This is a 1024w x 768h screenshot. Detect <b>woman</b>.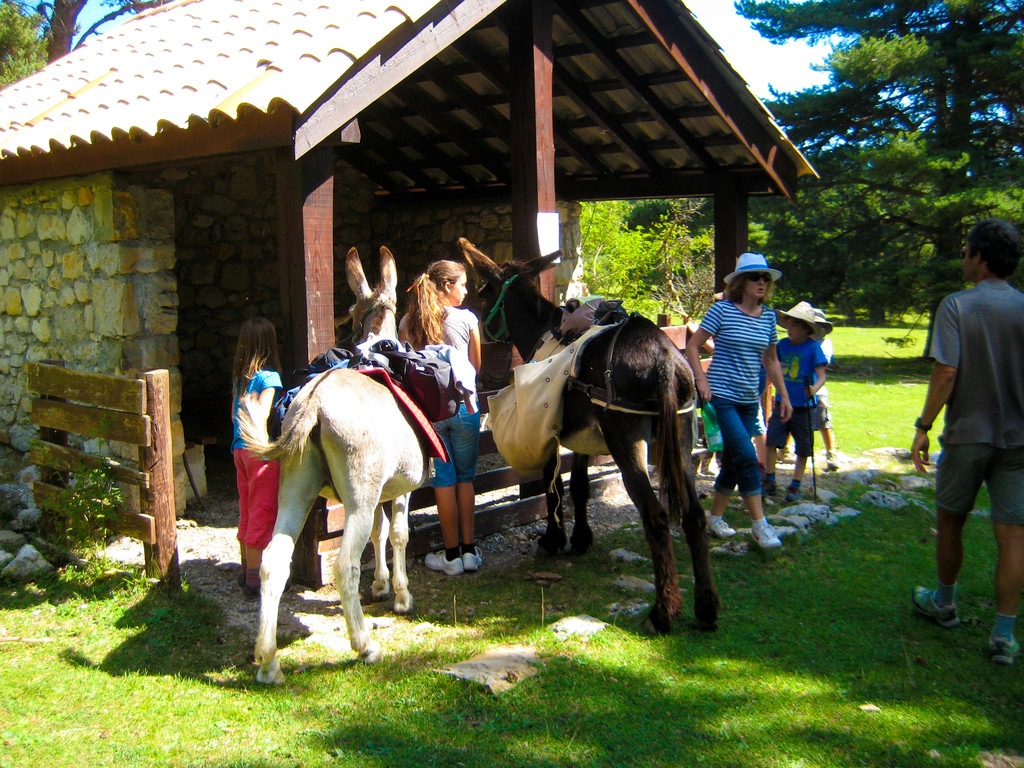
(890, 226, 1017, 659).
